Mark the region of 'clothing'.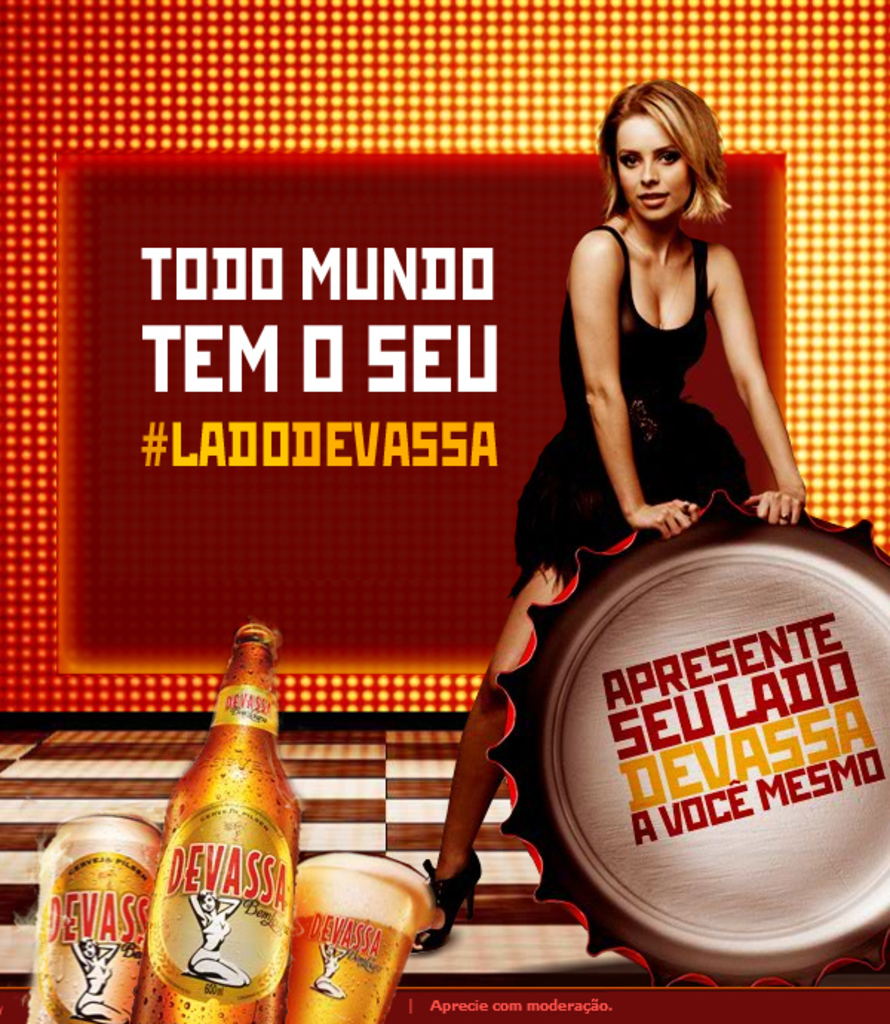
Region: [546, 175, 795, 559].
